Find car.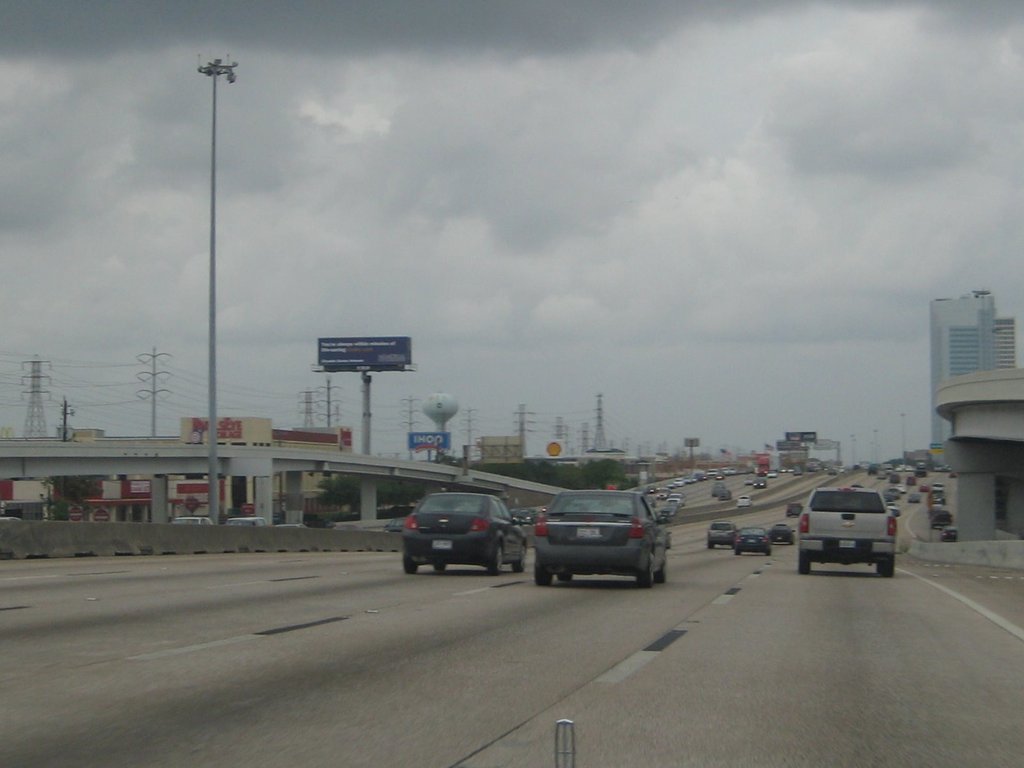
(x1=403, y1=495, x2=530, y2=574).
